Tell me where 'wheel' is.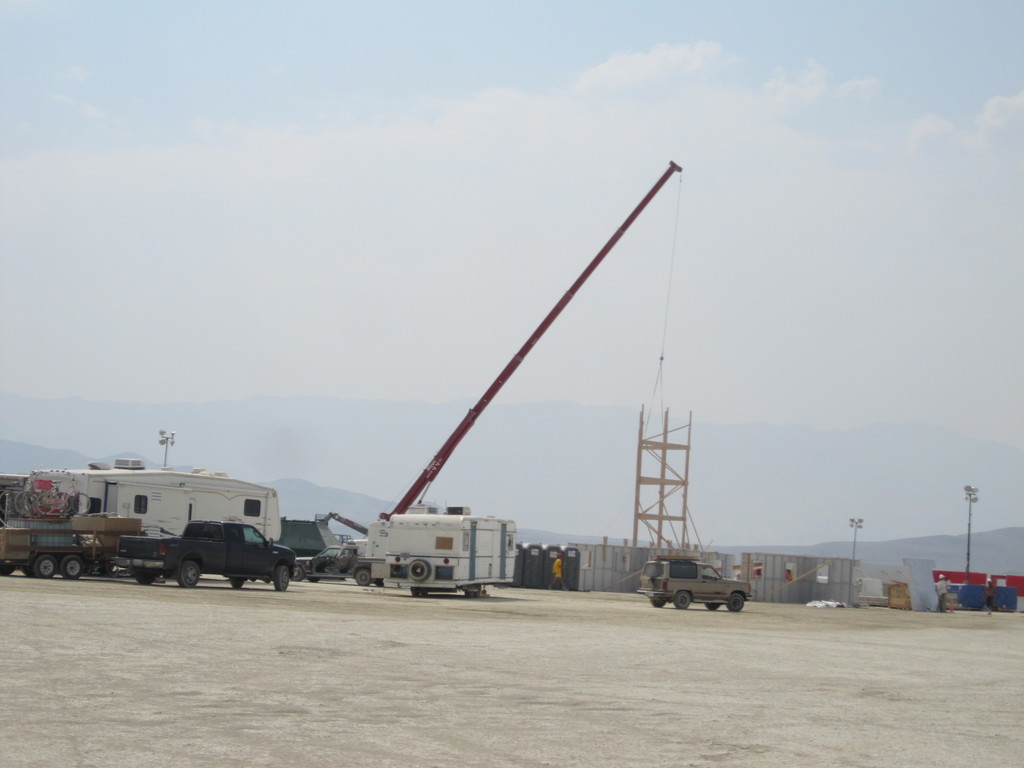
'wheel' is at Rect(678, 587, 692, 612).
